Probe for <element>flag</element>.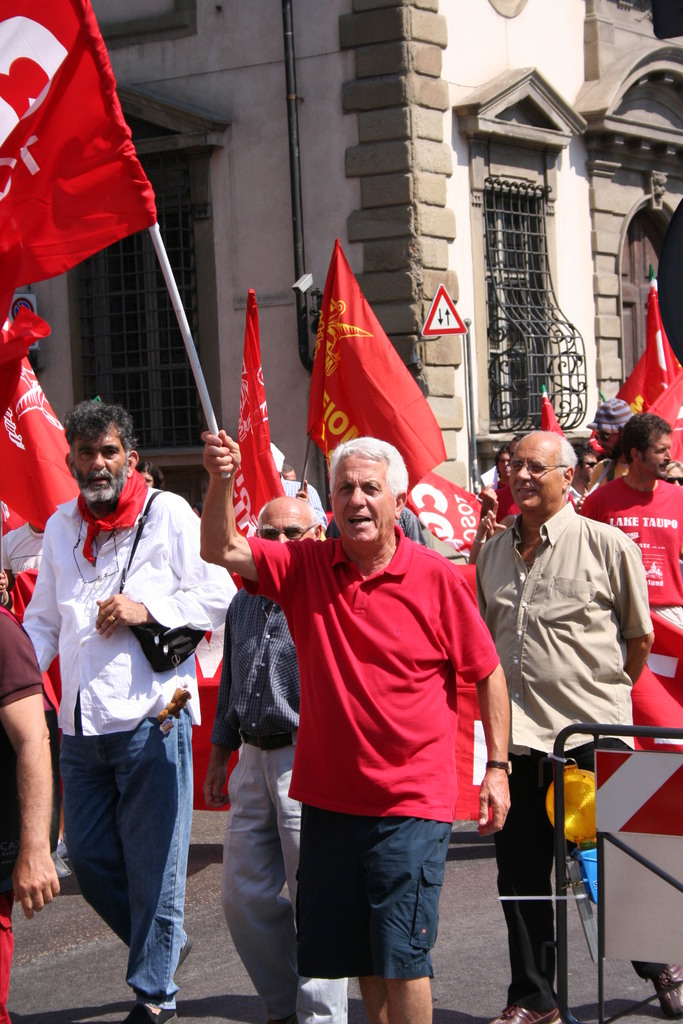
Probe result: pyautogui.locateOnScreen(9, 556, 243, 806).
